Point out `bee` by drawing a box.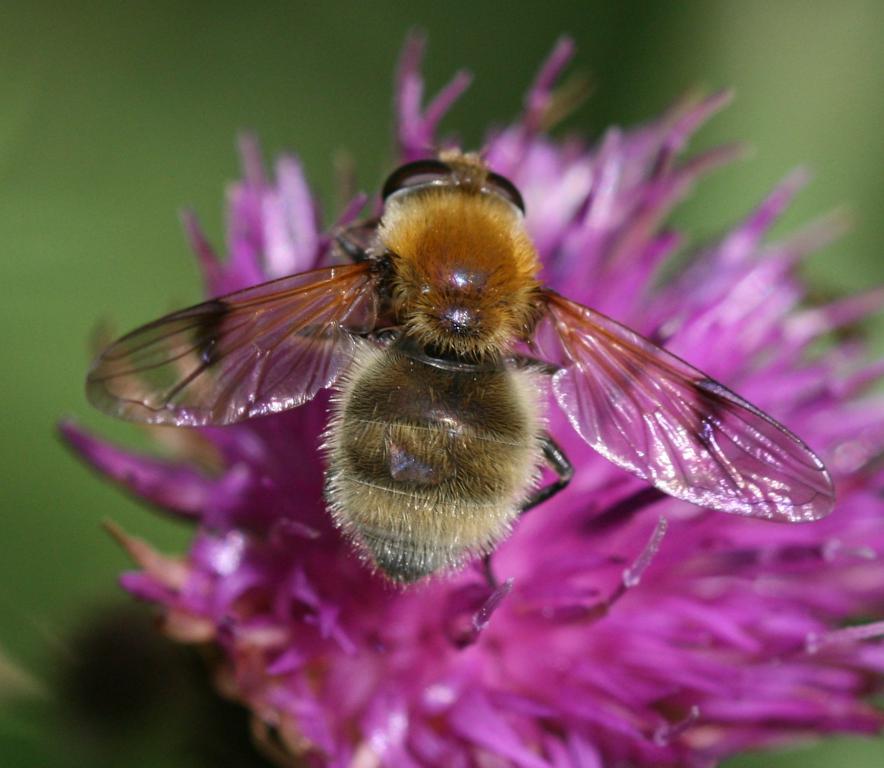
bbox=(80, 120, 750, 630).
